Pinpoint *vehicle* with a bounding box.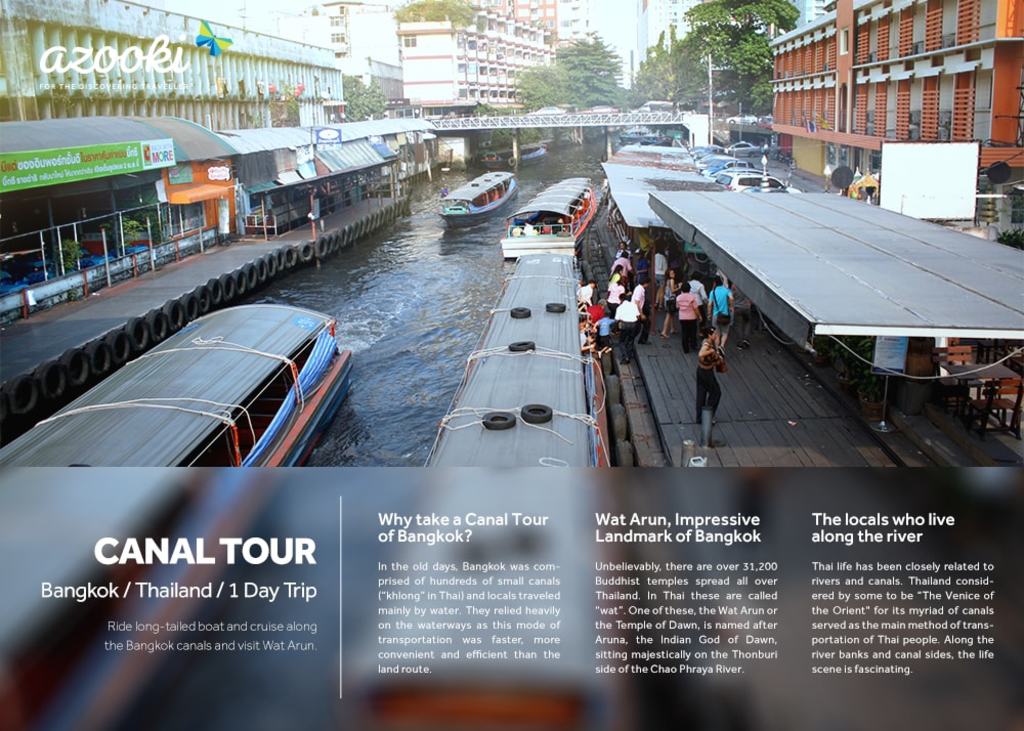
bbox=(440, 169, 520, 227).
